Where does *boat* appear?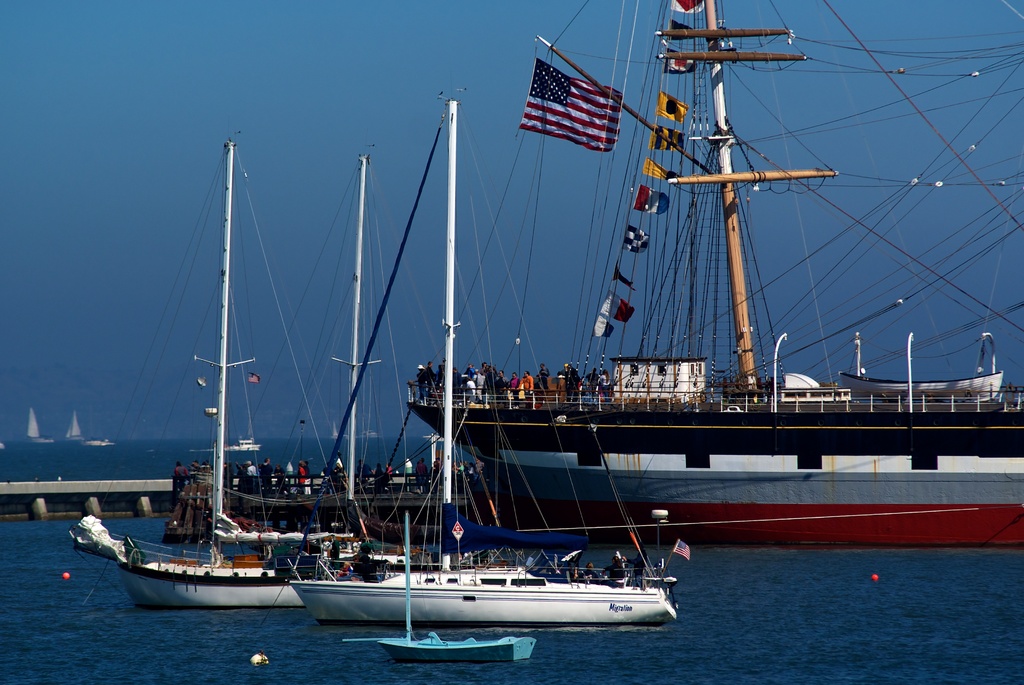
Appears at locate(404, 0, 1023, 553).
